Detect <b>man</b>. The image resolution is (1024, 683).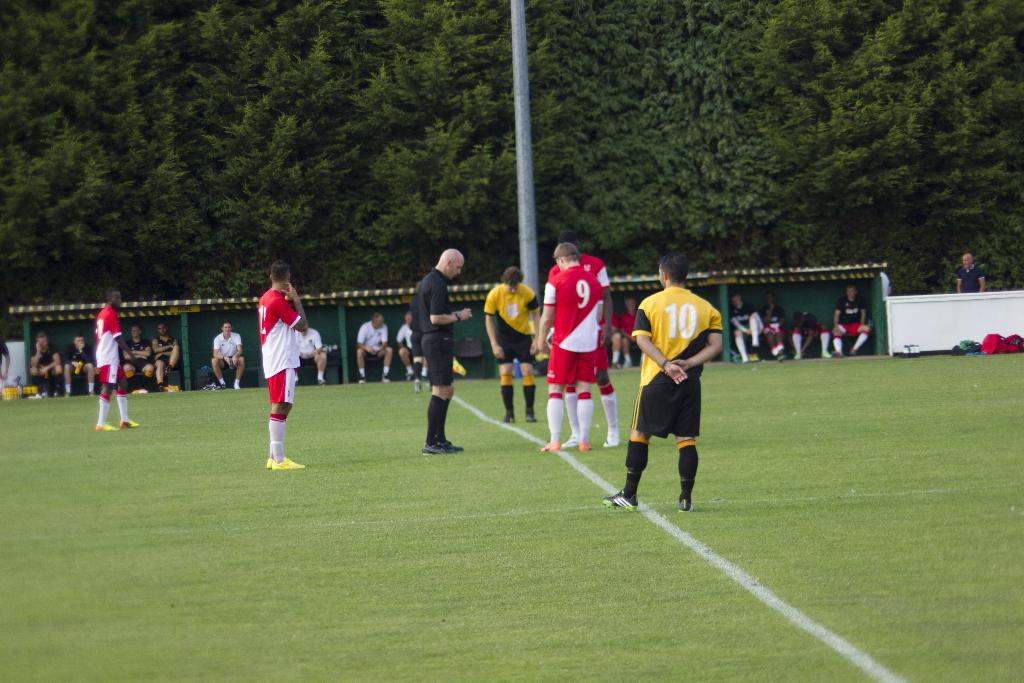
[x1=955, y1=249, x2=986, y2=293].
